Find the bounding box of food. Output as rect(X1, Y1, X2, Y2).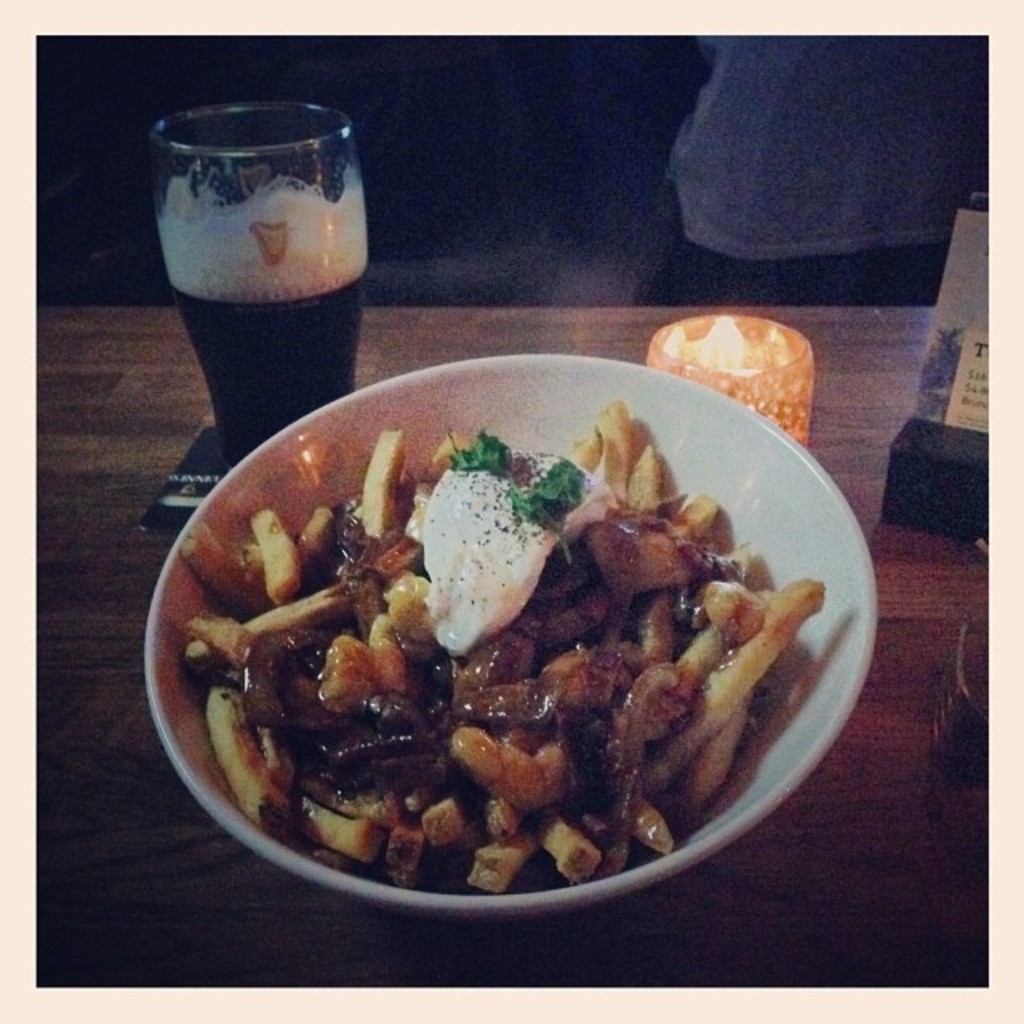
rect(162, 374, 829, 917).
